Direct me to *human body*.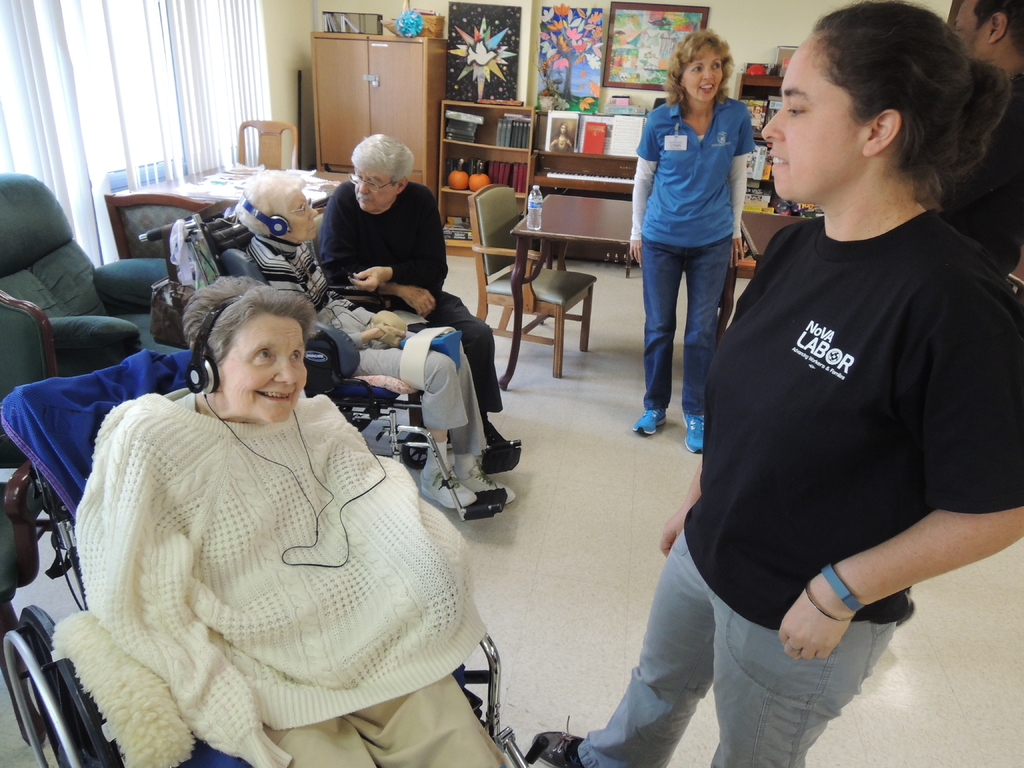
Direction: region(317, 130, 525, 475).
